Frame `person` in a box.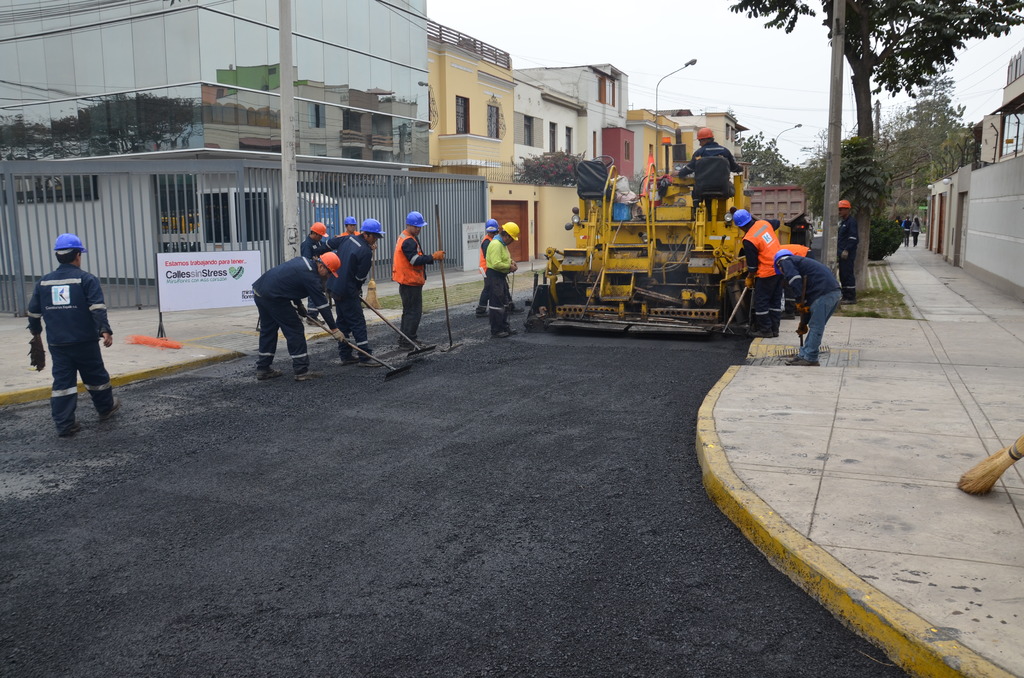
911/216/921/245.
